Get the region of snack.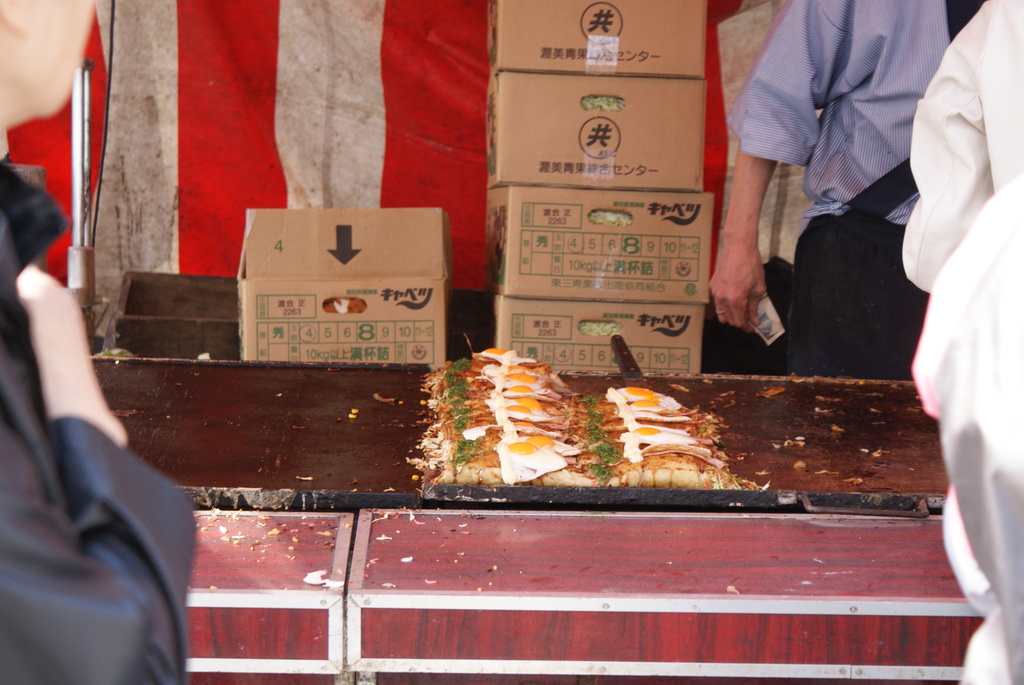
605,443,730,502.
